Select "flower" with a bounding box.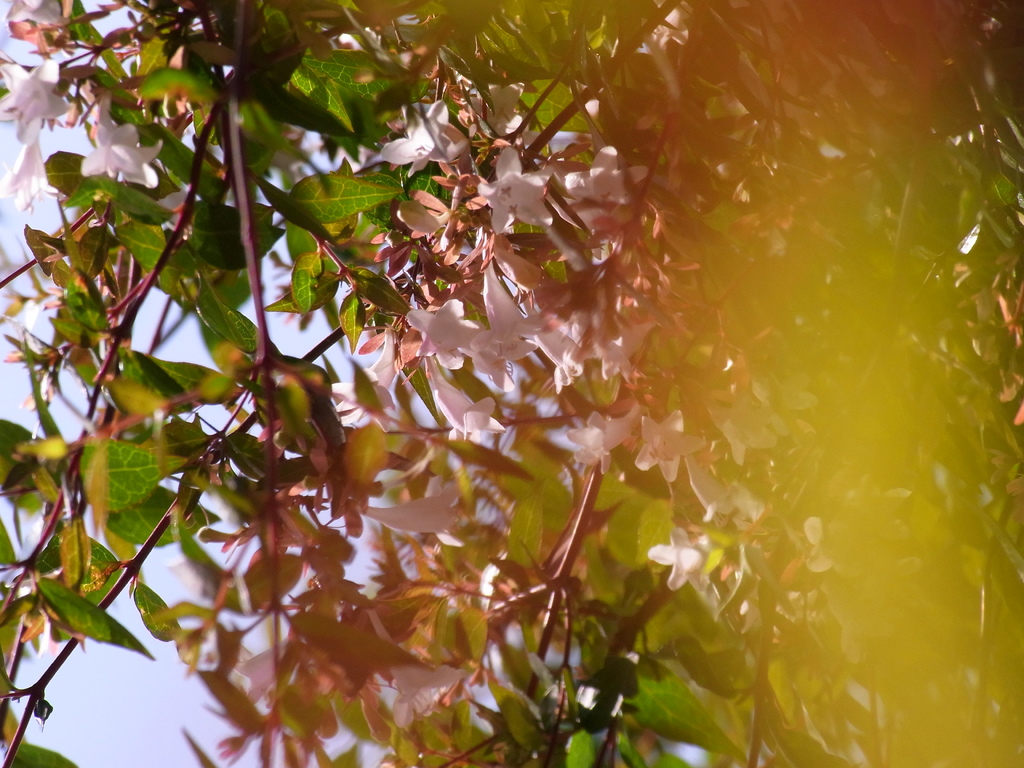
[left=448, top=67, right=525, bottom=135].
